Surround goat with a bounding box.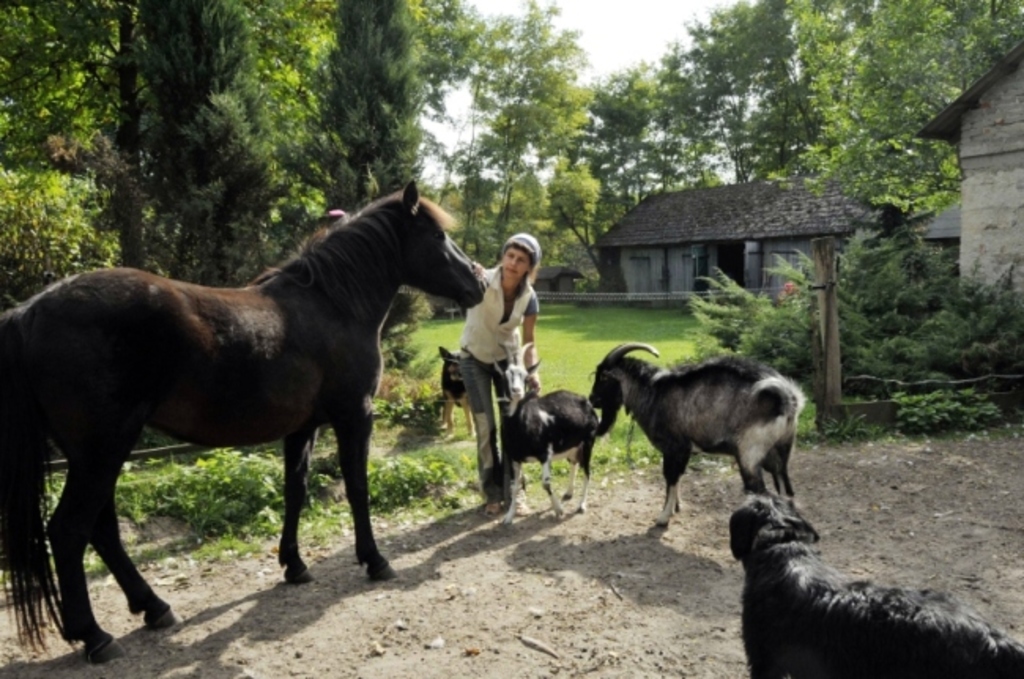
592:342:805:528.
